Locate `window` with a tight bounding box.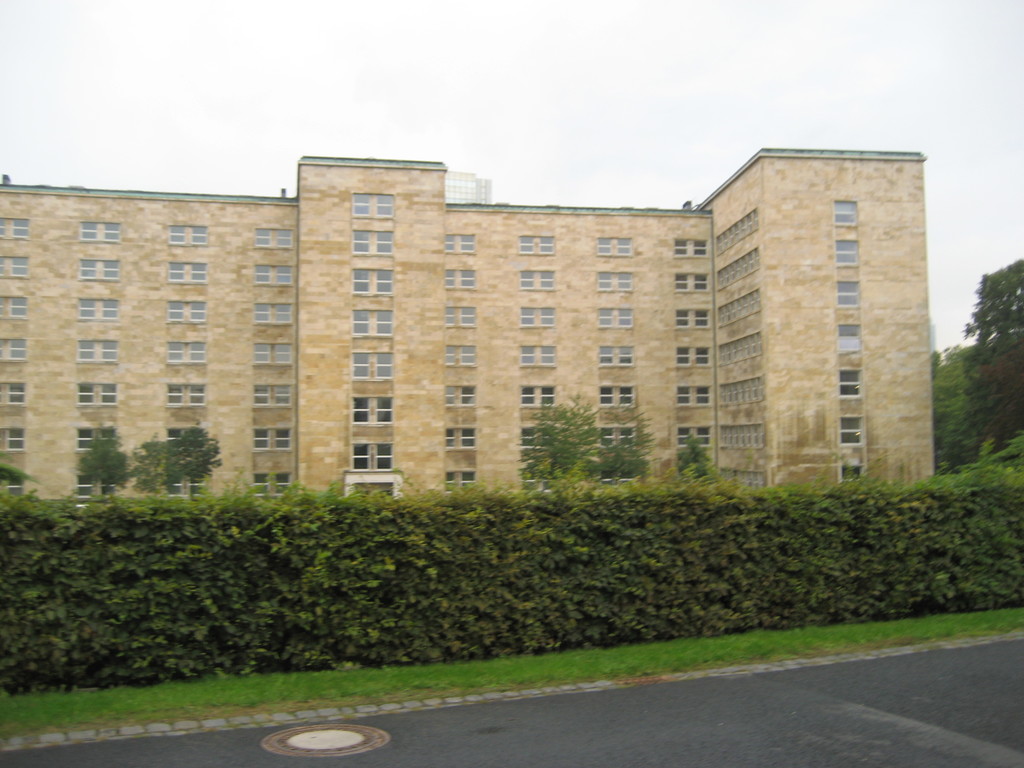
bbox=[77, 254, 120, 281].
